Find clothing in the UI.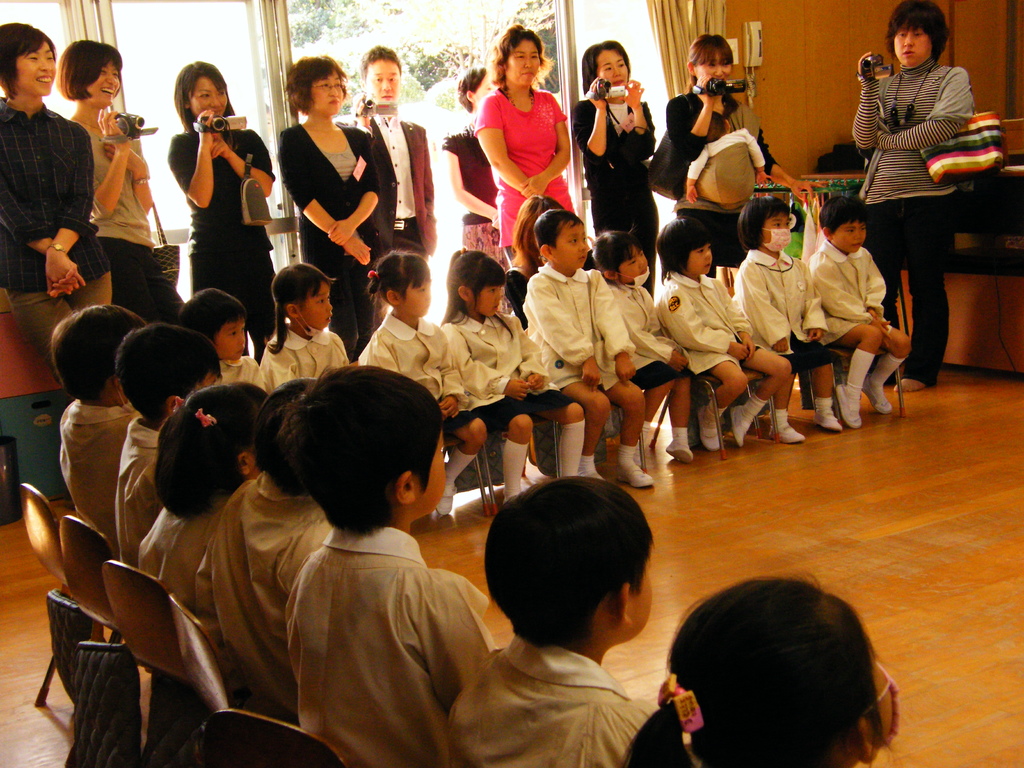
UI element at pyautogui.locateOnScreen(349, 115, 438, 253).
